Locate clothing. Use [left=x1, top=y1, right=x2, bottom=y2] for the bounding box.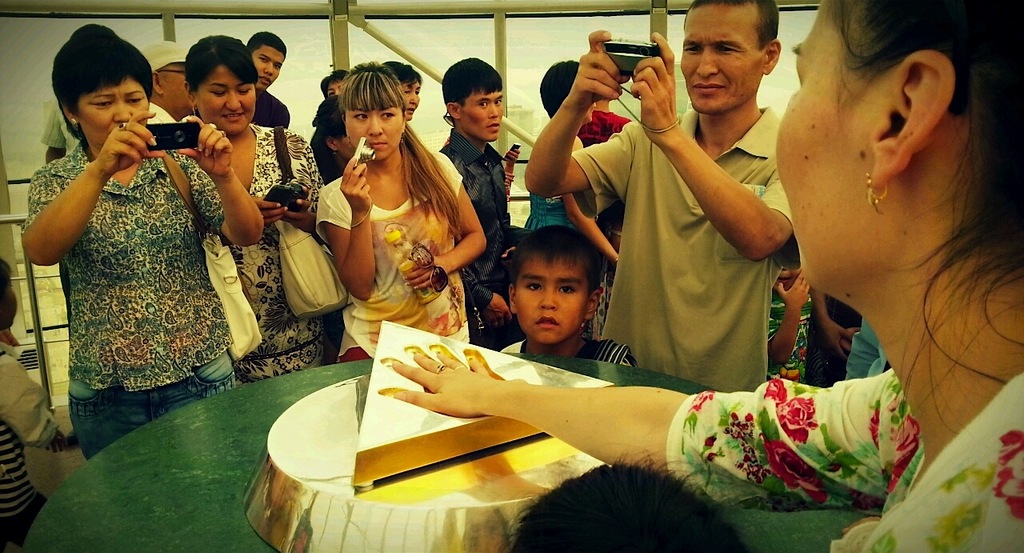
[left=35, top=88, right=250, bottom=427].
